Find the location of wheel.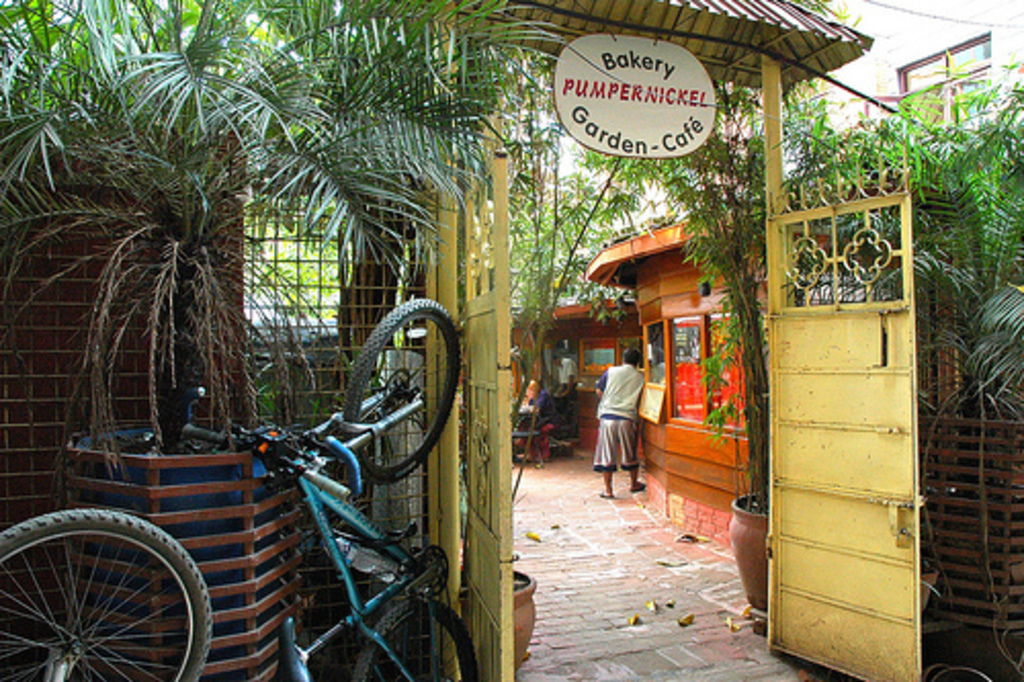
Location: 340,295,463,494.
